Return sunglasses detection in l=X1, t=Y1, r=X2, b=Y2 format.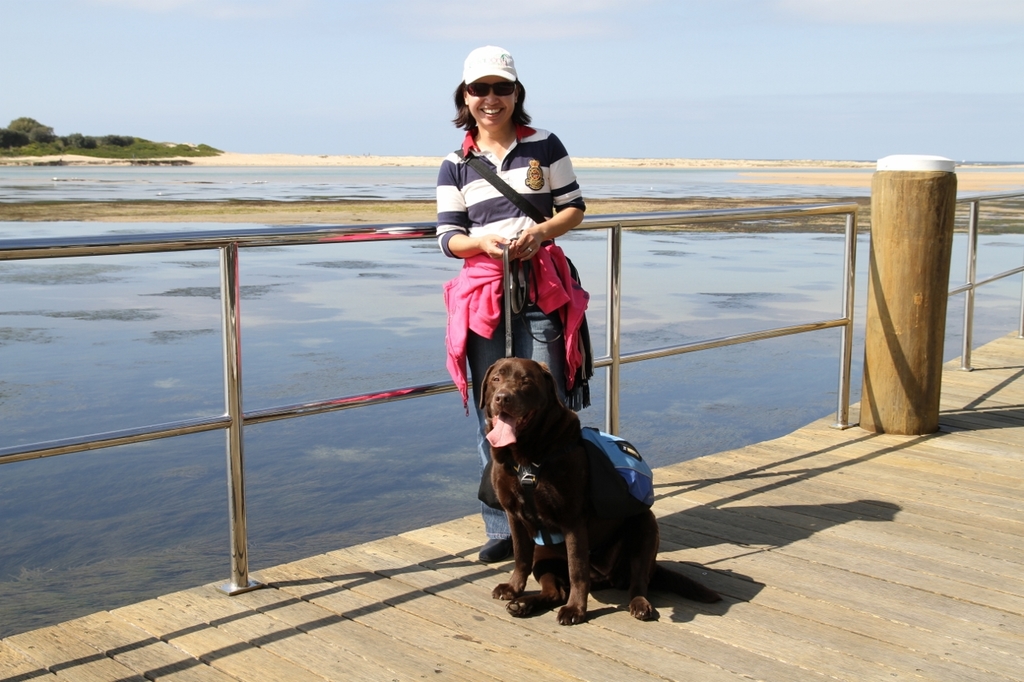
l=467, t=81, r=518, b=95.
